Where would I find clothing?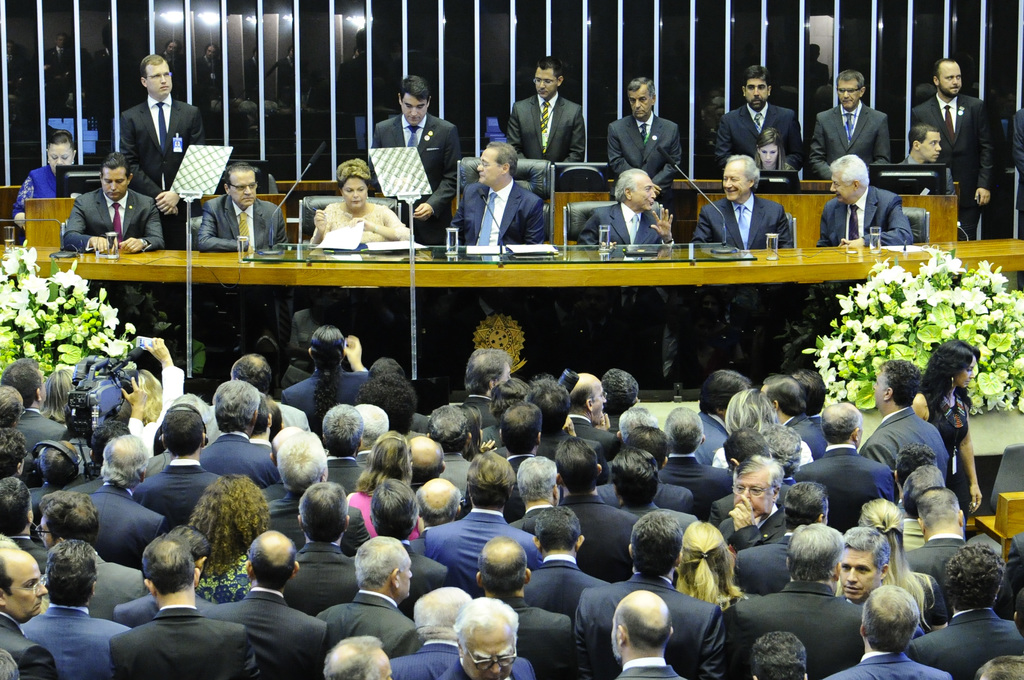
At 818 649 950 679.
